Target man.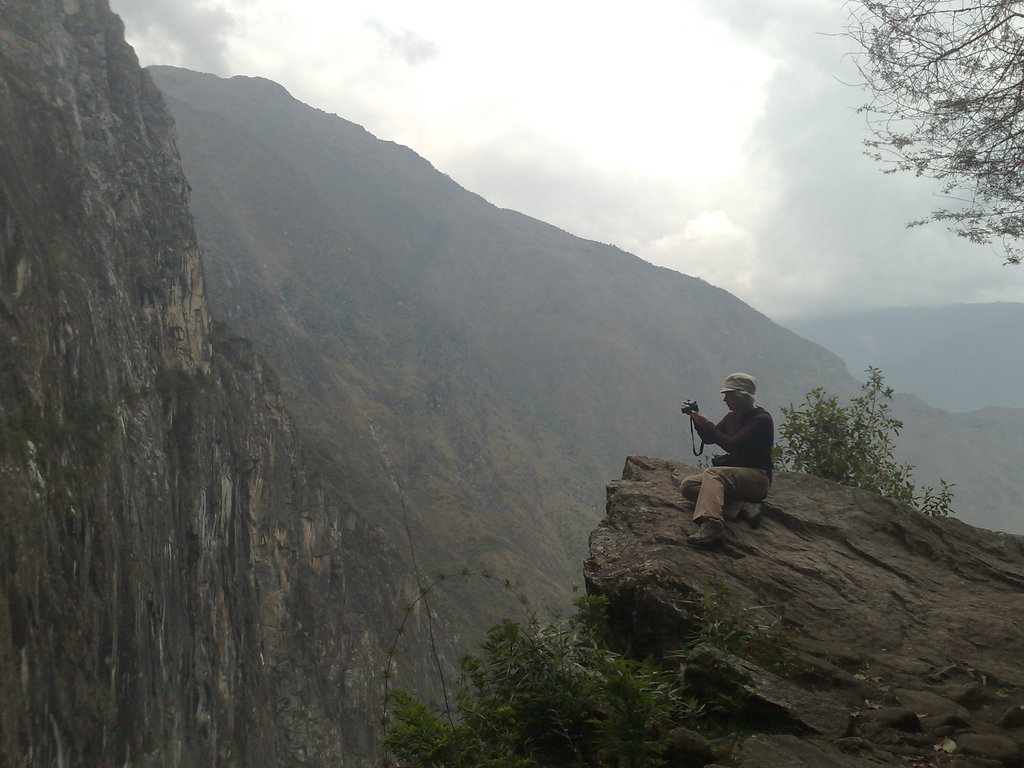
Target region: 681,377,787,541.
